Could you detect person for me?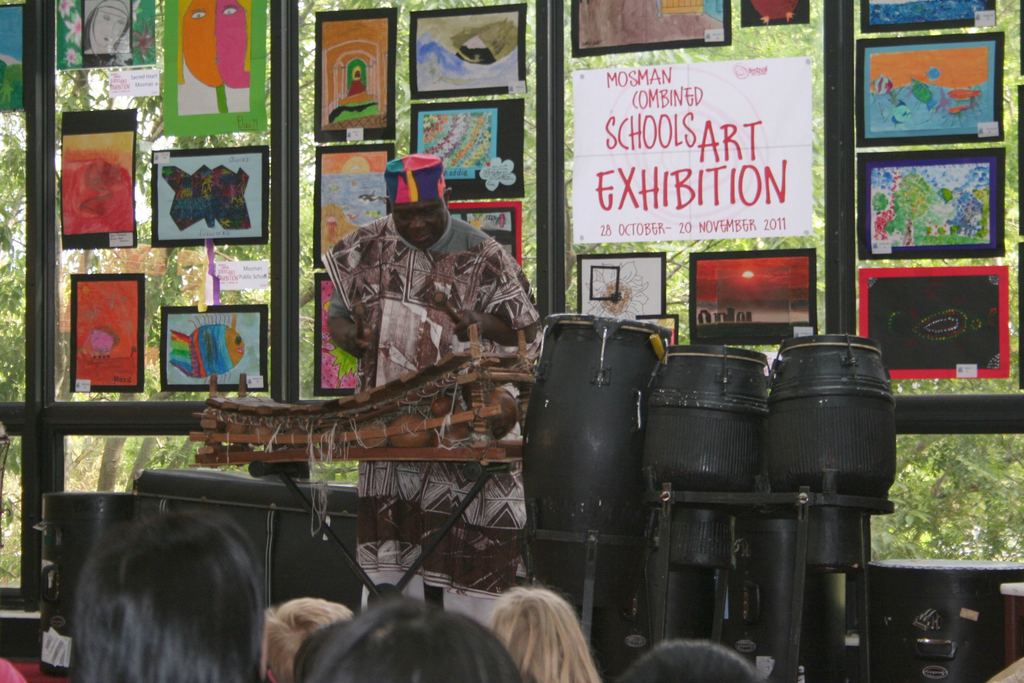
Detection result: [73,504,269,682].
